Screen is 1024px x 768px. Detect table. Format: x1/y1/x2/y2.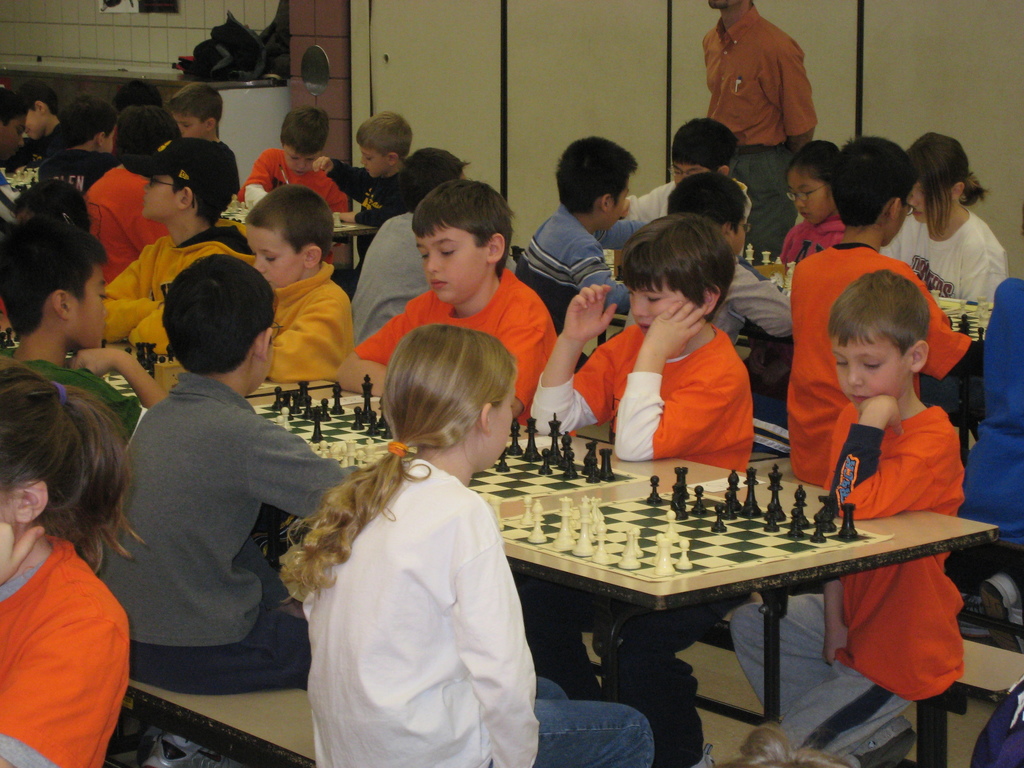
228/203/371/276.
